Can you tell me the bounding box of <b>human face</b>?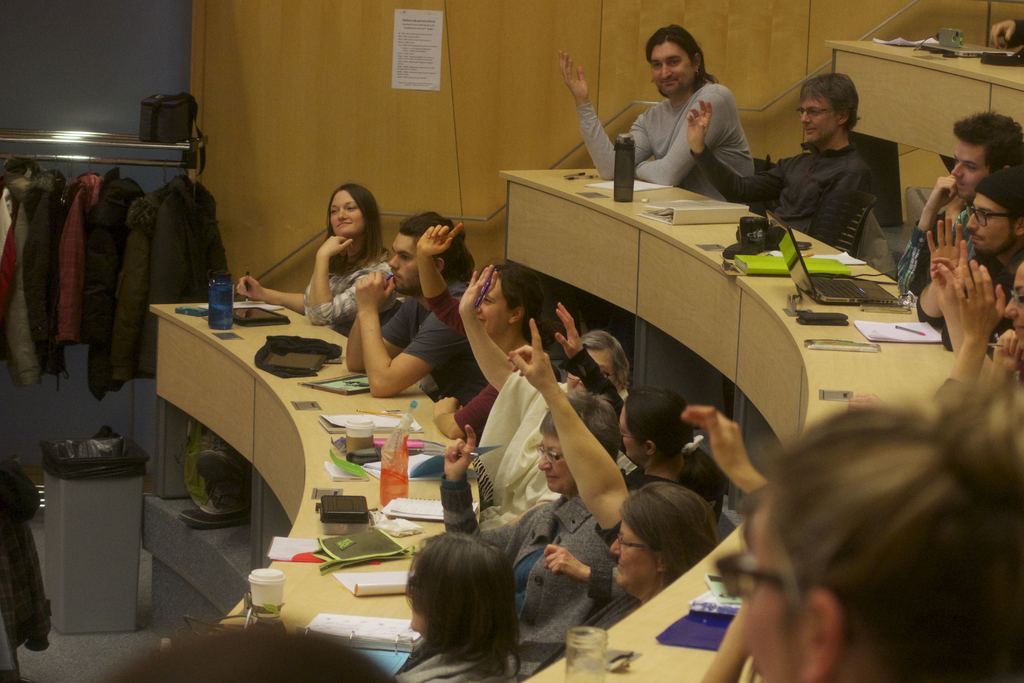
1003,261,1023,352.
